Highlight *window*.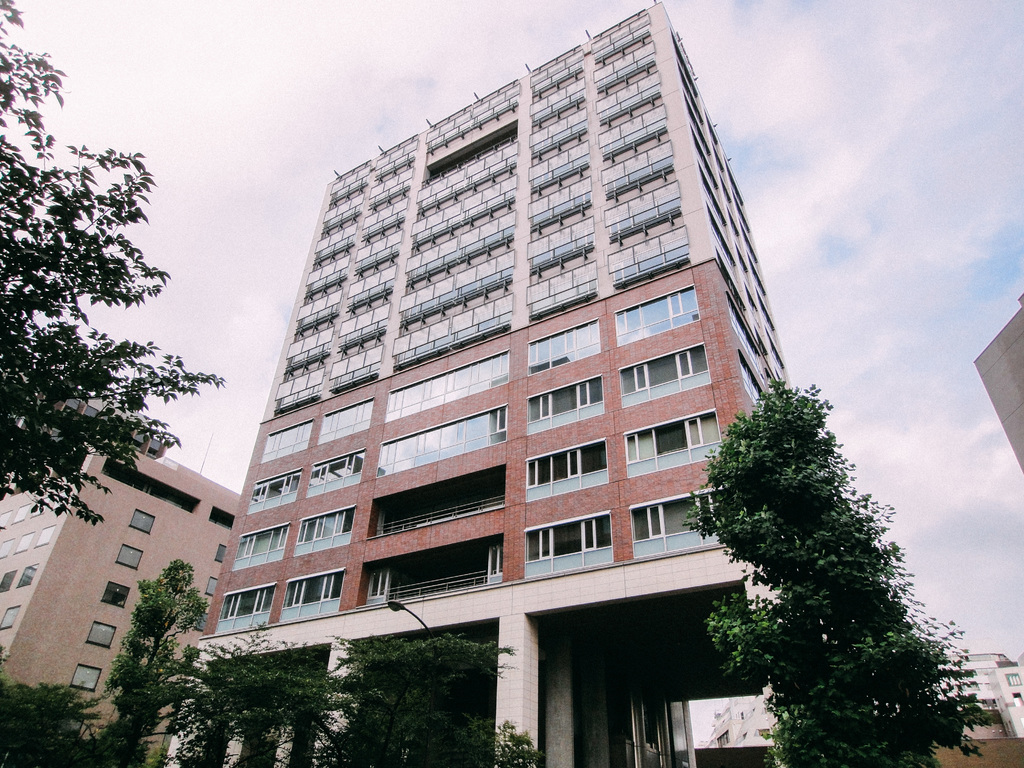
Highlighted region: left=616, top=348, right=712, bottom=403.
